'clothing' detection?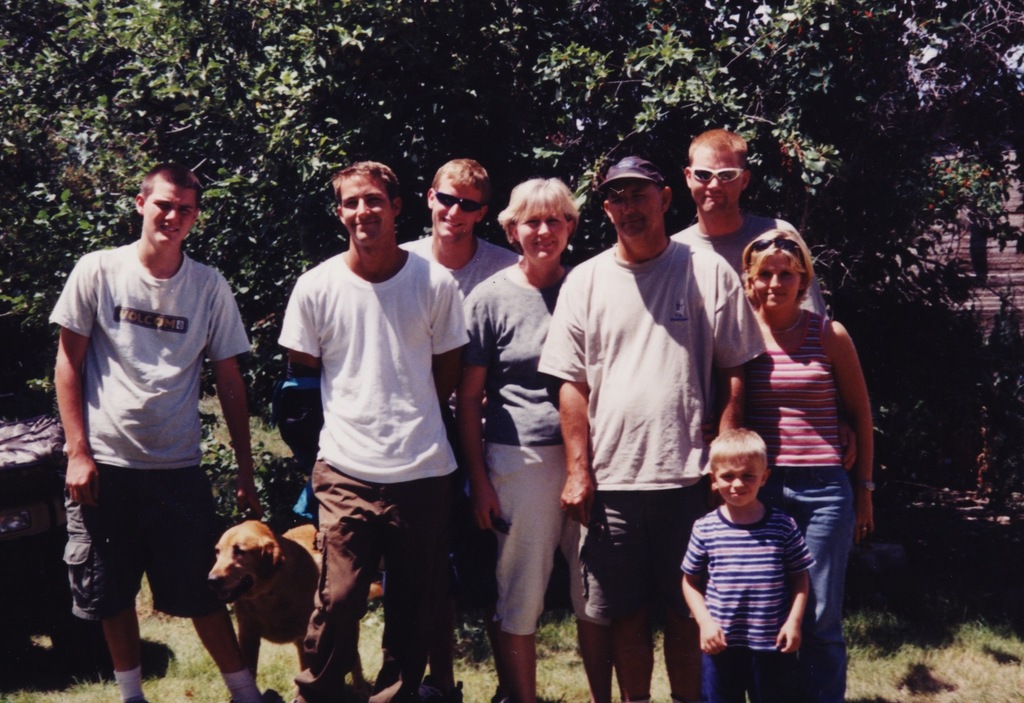
[732, 300, 892, 702]
